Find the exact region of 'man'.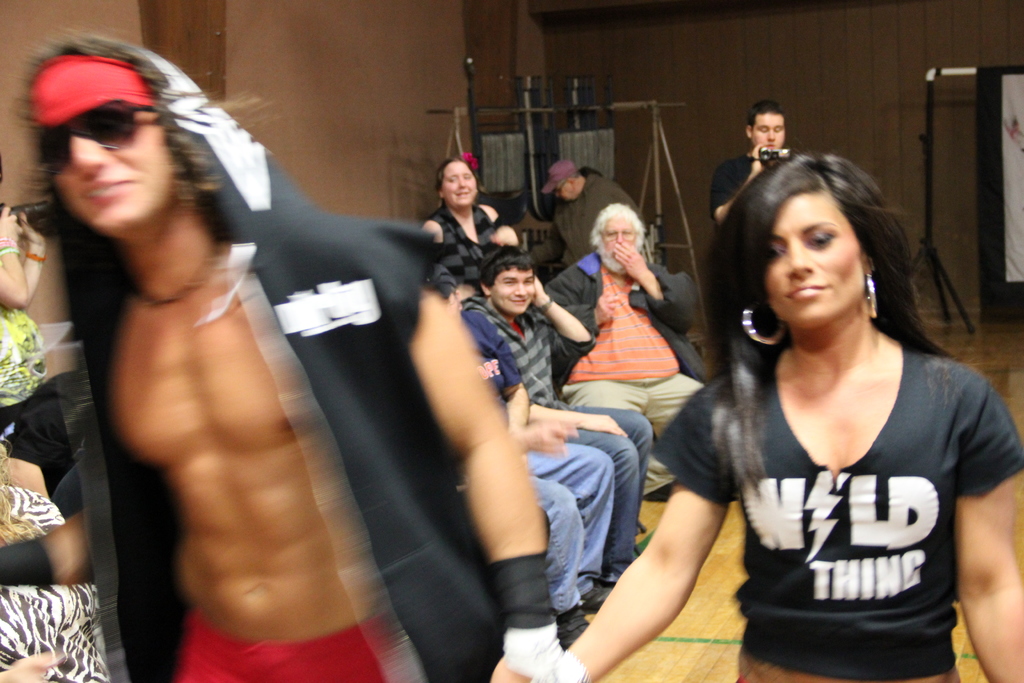
Exact region: 545/199/720/504.
